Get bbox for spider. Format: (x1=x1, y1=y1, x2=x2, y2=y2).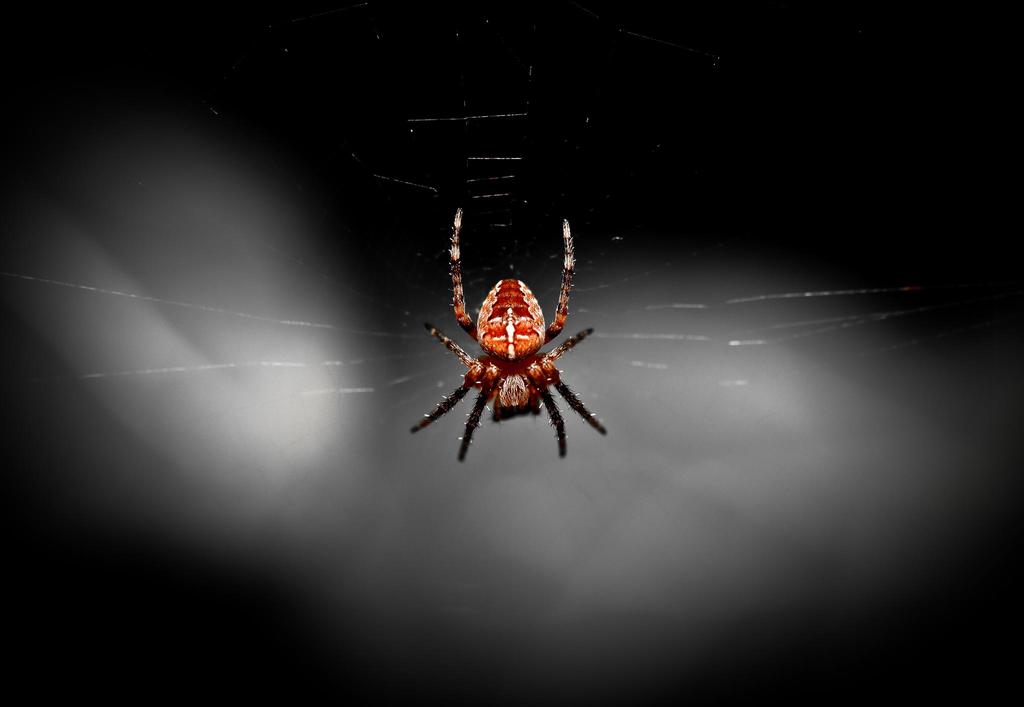
(x1=404, y1=206, x2=609, y2=461).
